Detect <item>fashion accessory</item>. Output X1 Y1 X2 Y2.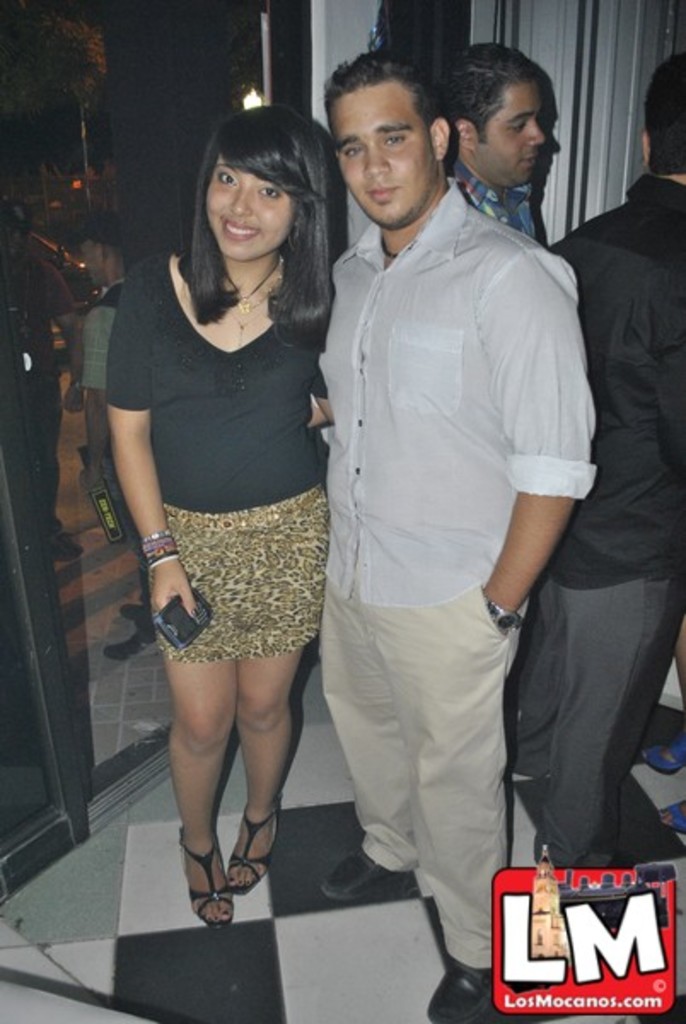
241 882 242 884.
